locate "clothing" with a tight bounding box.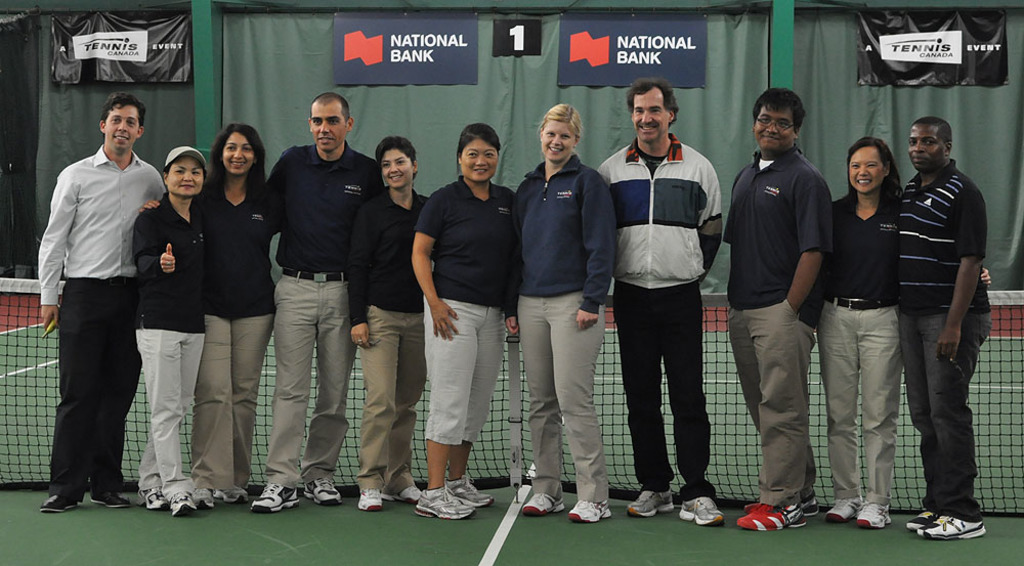
810:195:892:517.
